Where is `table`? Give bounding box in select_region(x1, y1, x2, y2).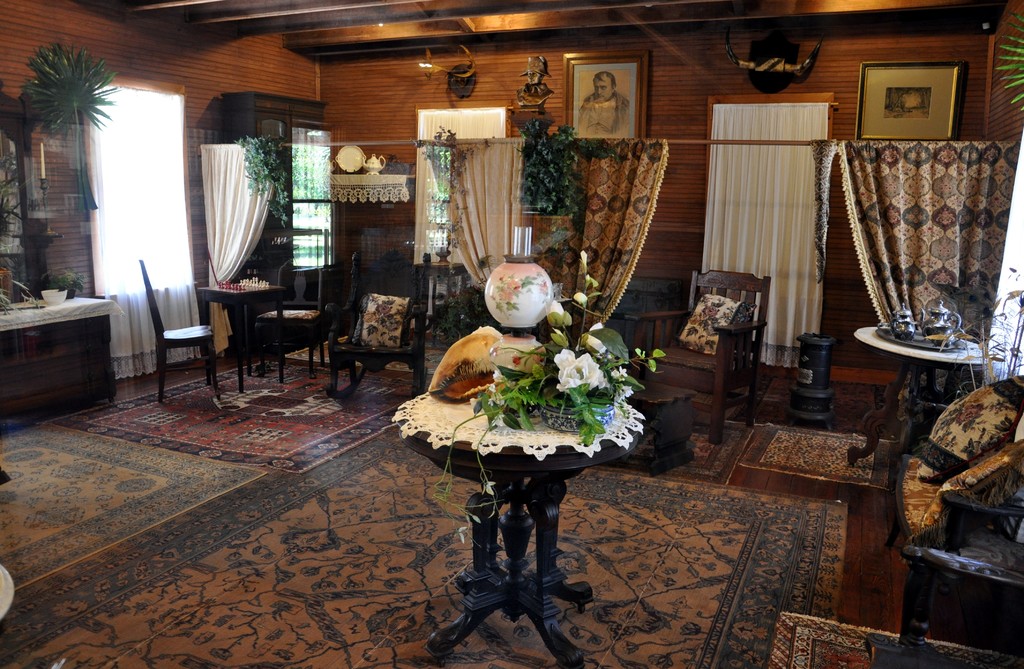
select_region(194, 280, 292, 394).
